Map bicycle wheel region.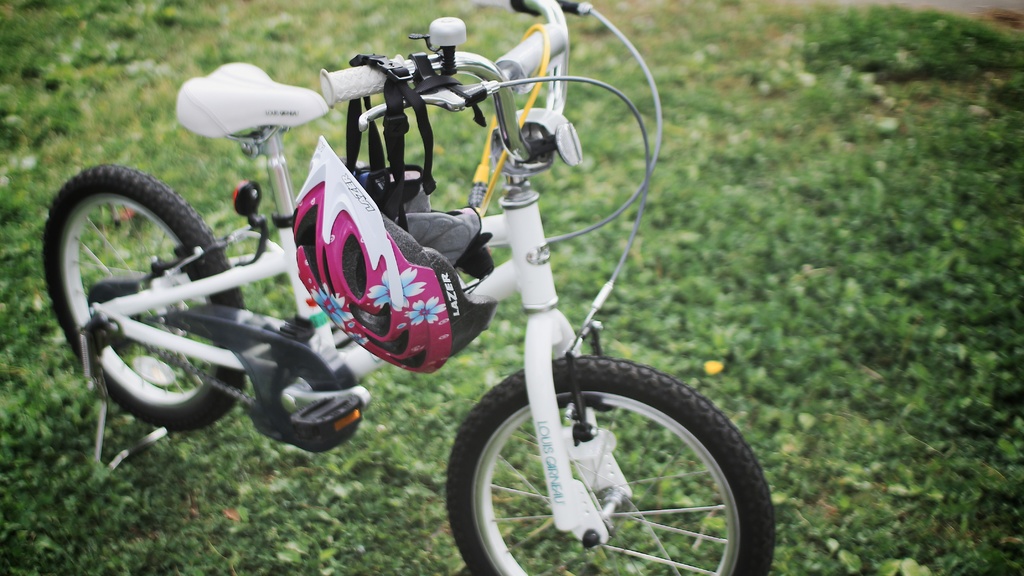
Mapped to 447/360/772/575.
